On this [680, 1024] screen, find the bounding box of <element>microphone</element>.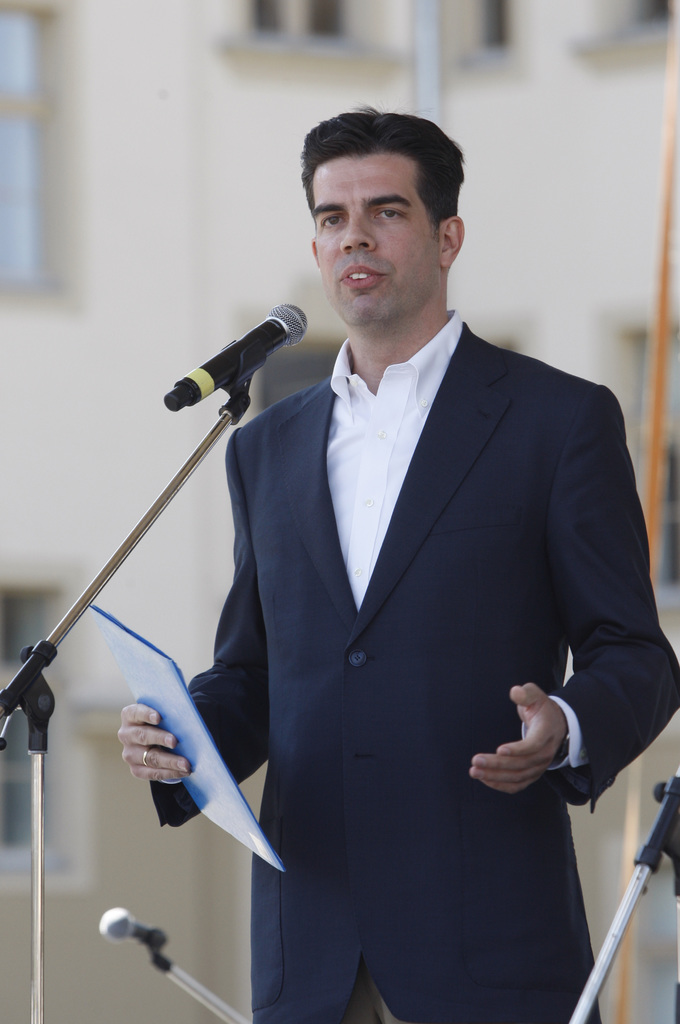
Bounding box: (x1=94, y1=903, x2=173, y2=957).
